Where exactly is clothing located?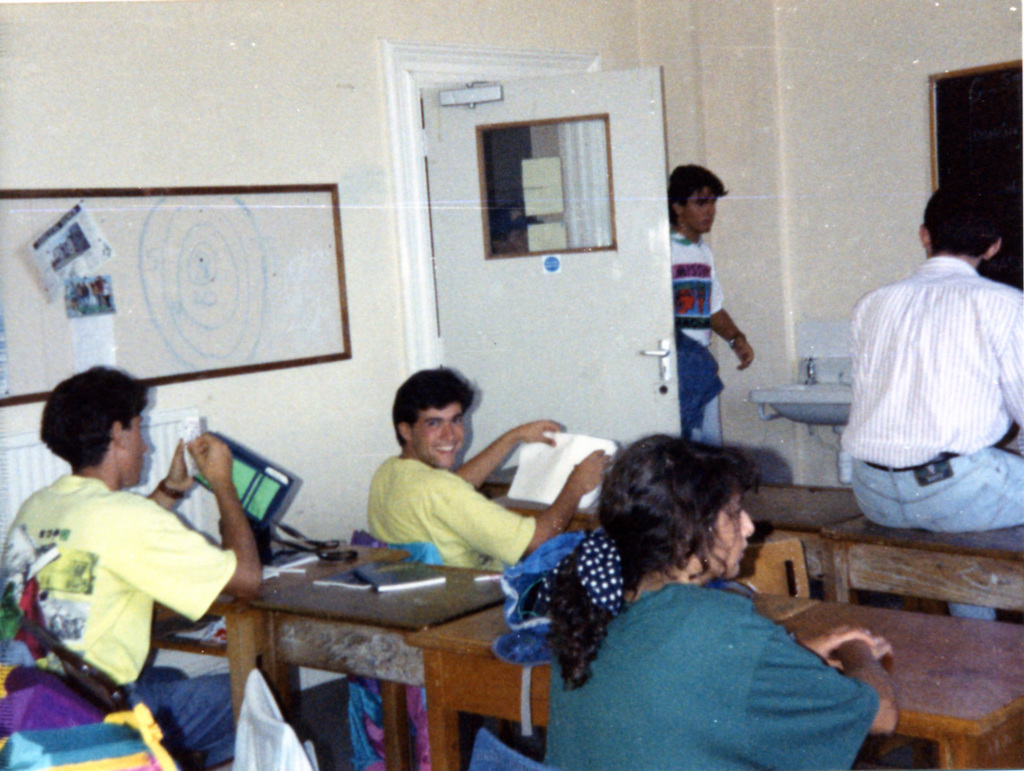
Its bounding box is rect(0, 469, 239, 770).
